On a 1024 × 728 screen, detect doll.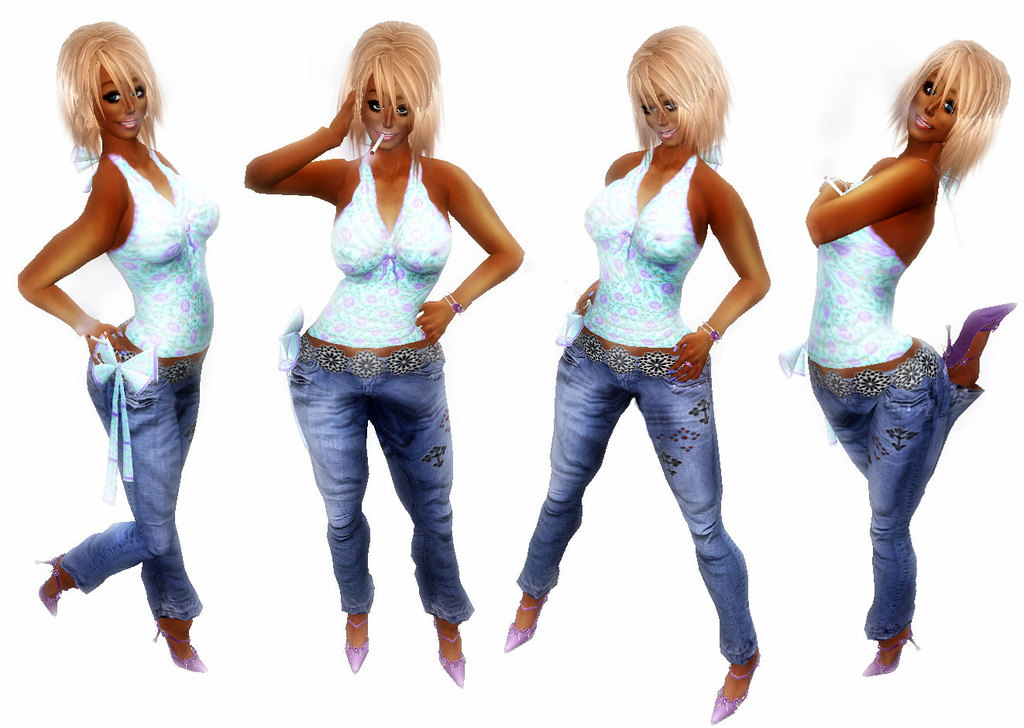
left=558, top=22, right=768, bottom=726.
